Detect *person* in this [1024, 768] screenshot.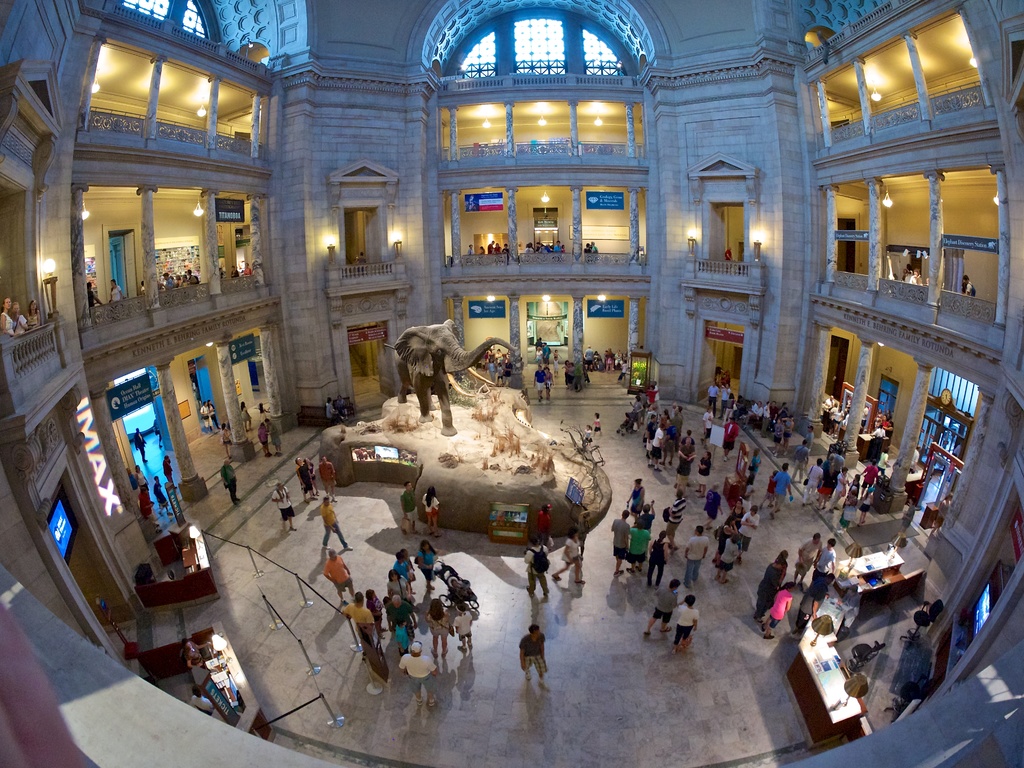
Detection: (365, 588, 388, 639).
